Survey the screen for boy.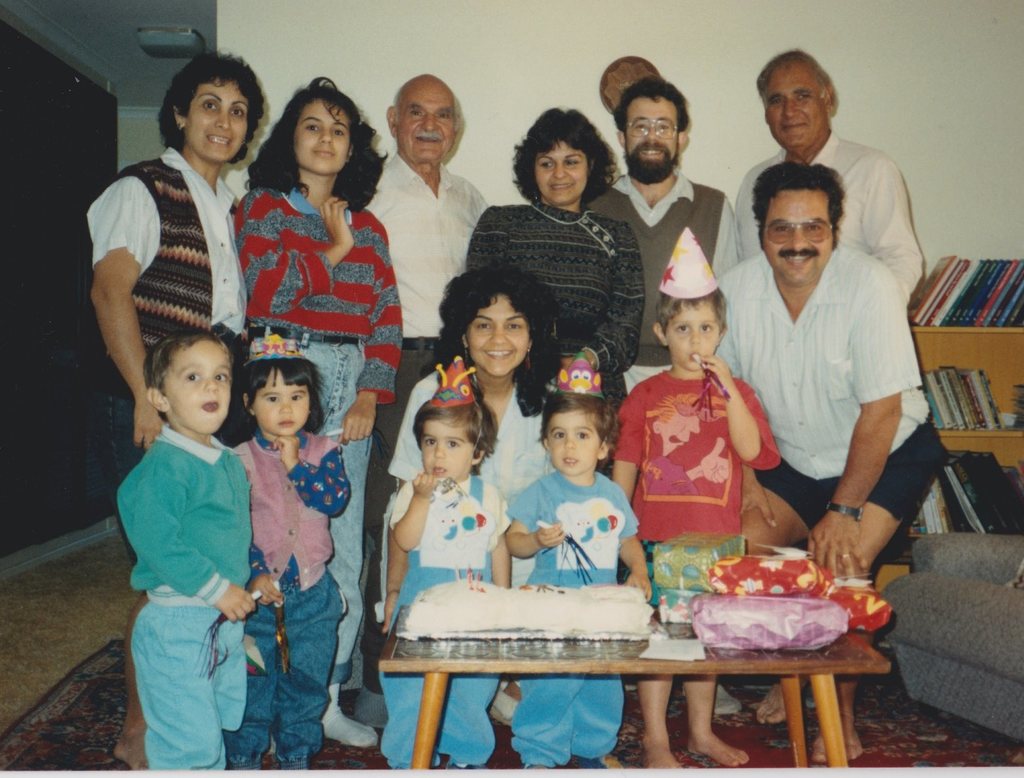
Survey found: box(609, 227, 794, 764).
